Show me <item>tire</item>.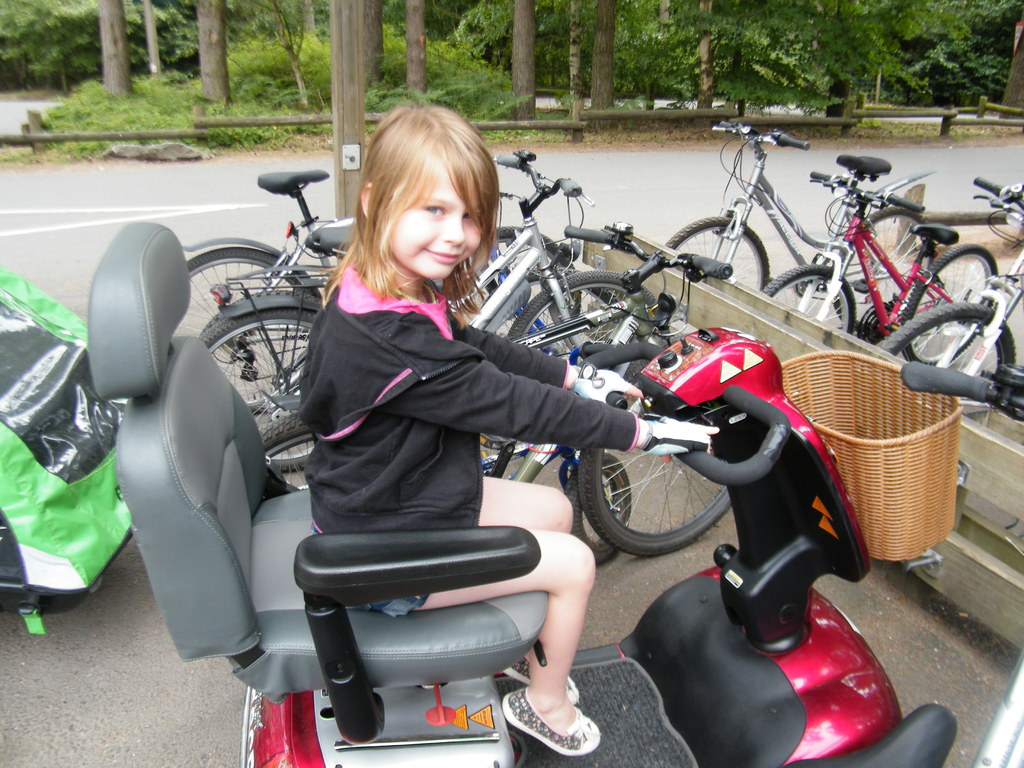
<item>tire</item> is here: {"left": 668, "top": 210, "right": 763, "bottom": 294}.
